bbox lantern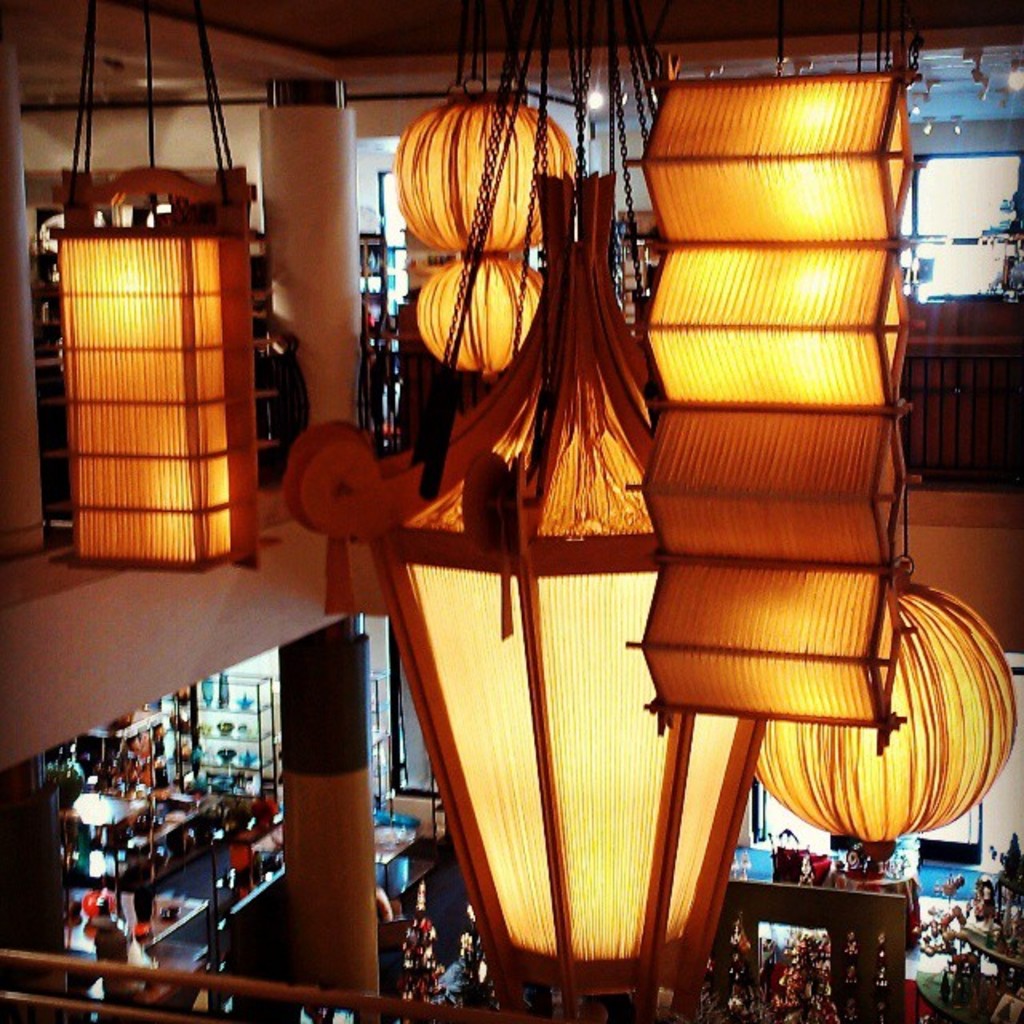
<box>291,178,771,1022</box>
